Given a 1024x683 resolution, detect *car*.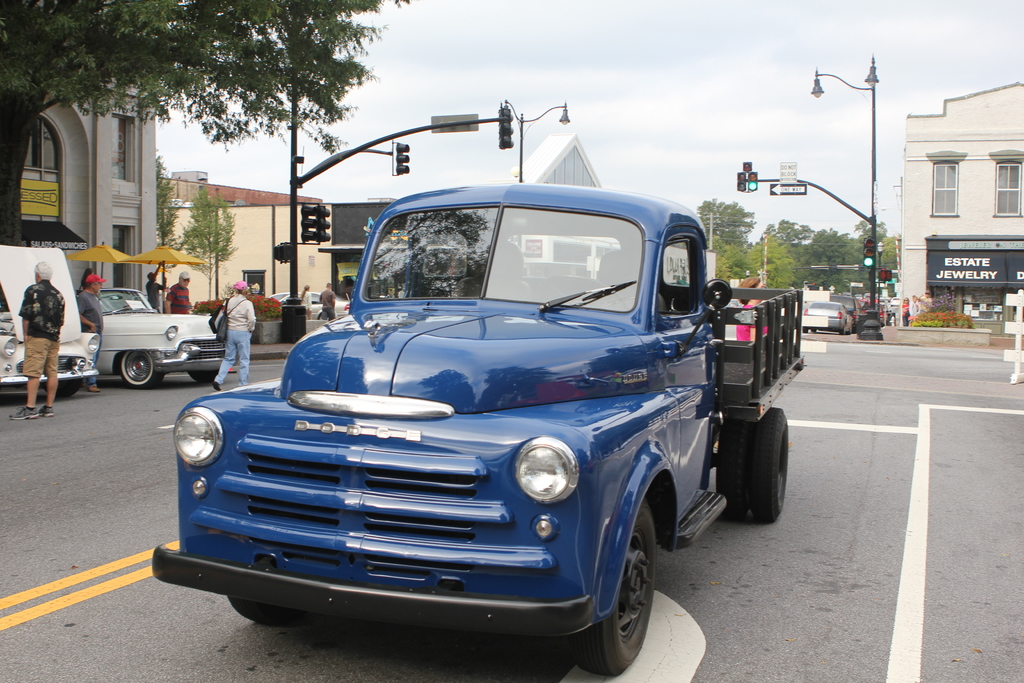
<bbox>152, 181, 805, 675</bbox>.
